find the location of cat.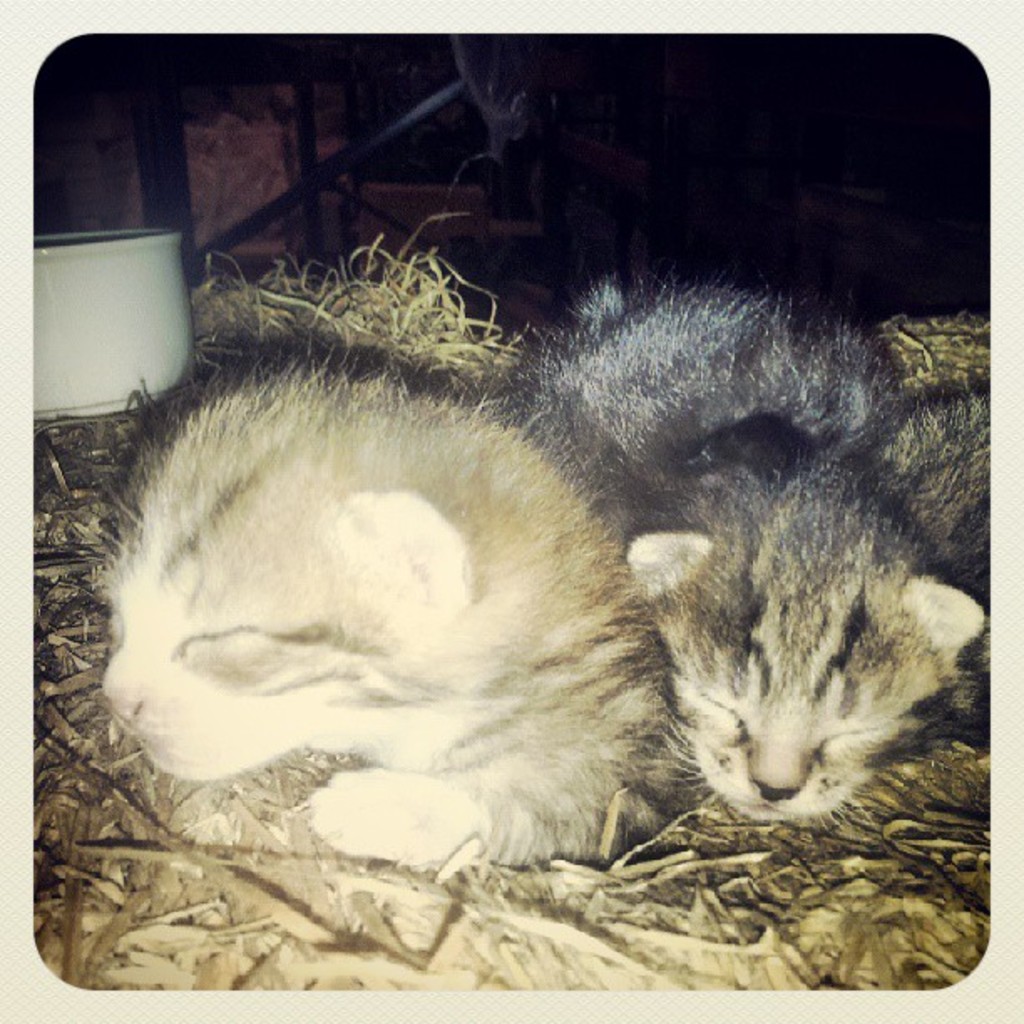
Location: locate(514, 268, 997, 830).
